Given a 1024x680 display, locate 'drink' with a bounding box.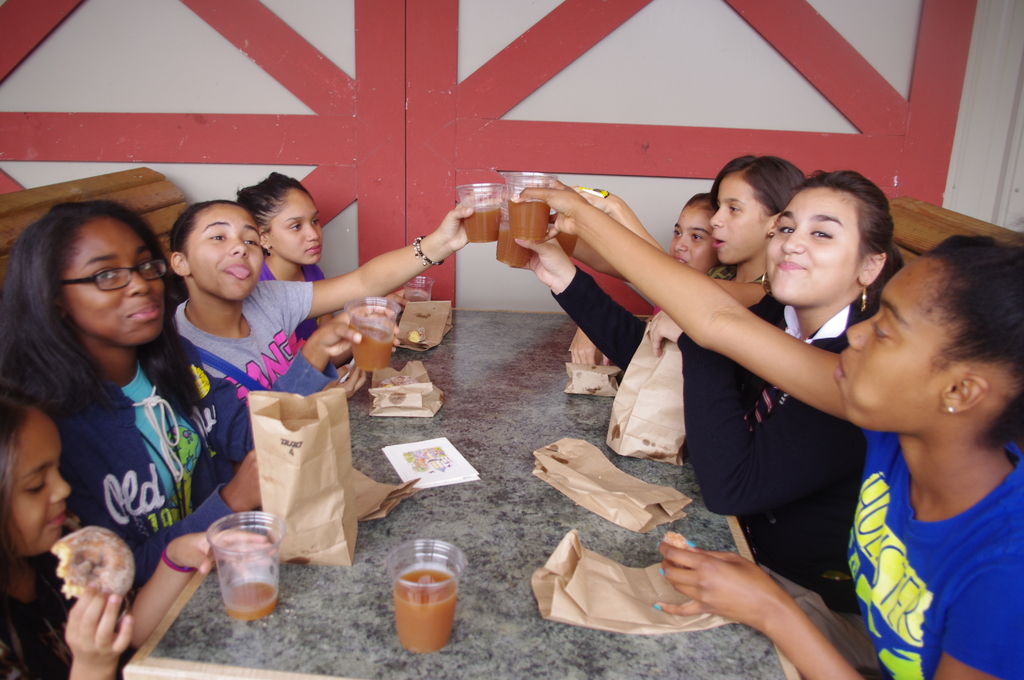
Located: bbox(201, 517, 276, 632).
